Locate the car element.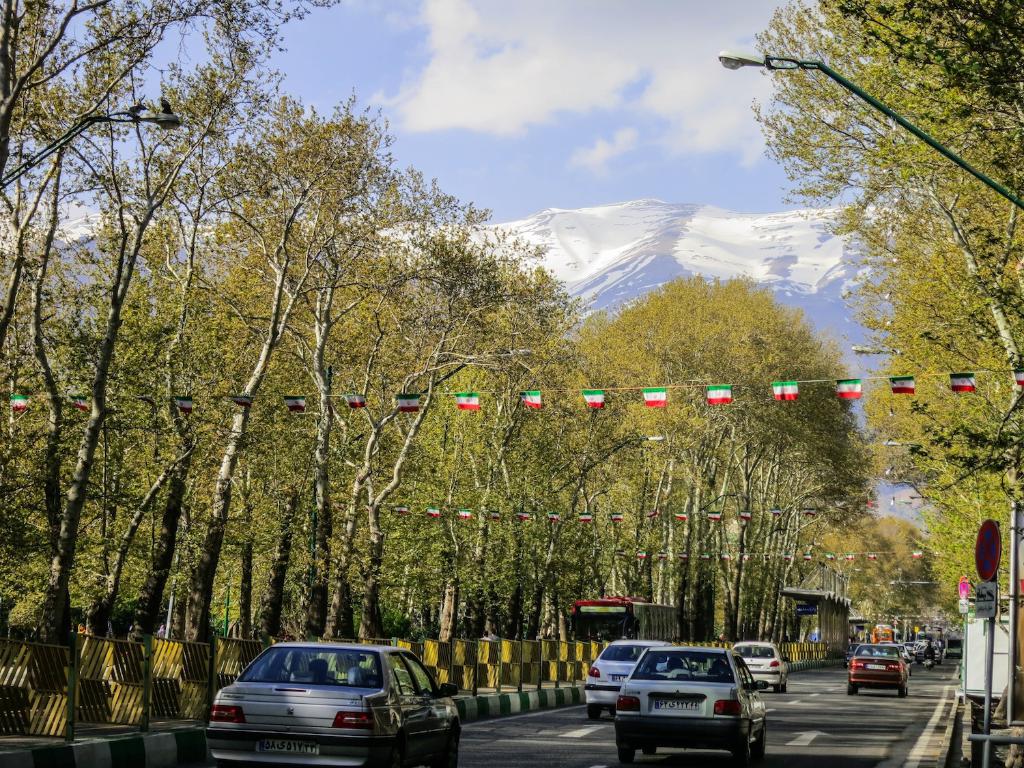
Element bbox: bbox=(728, 644, 788, 689).
